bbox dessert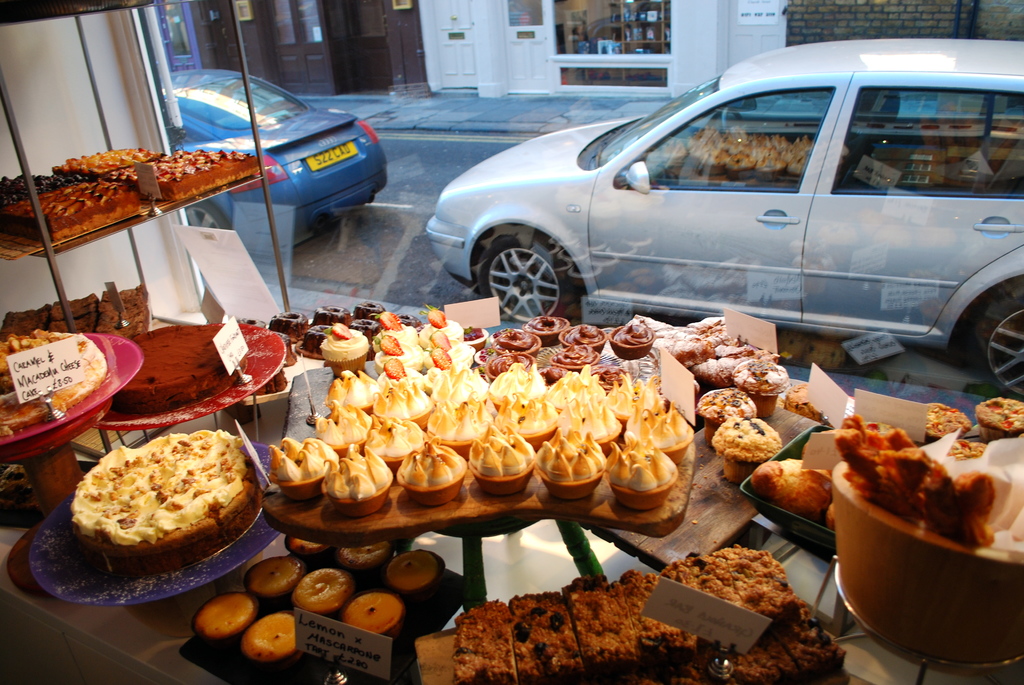
(355, 301, 394, 321)
